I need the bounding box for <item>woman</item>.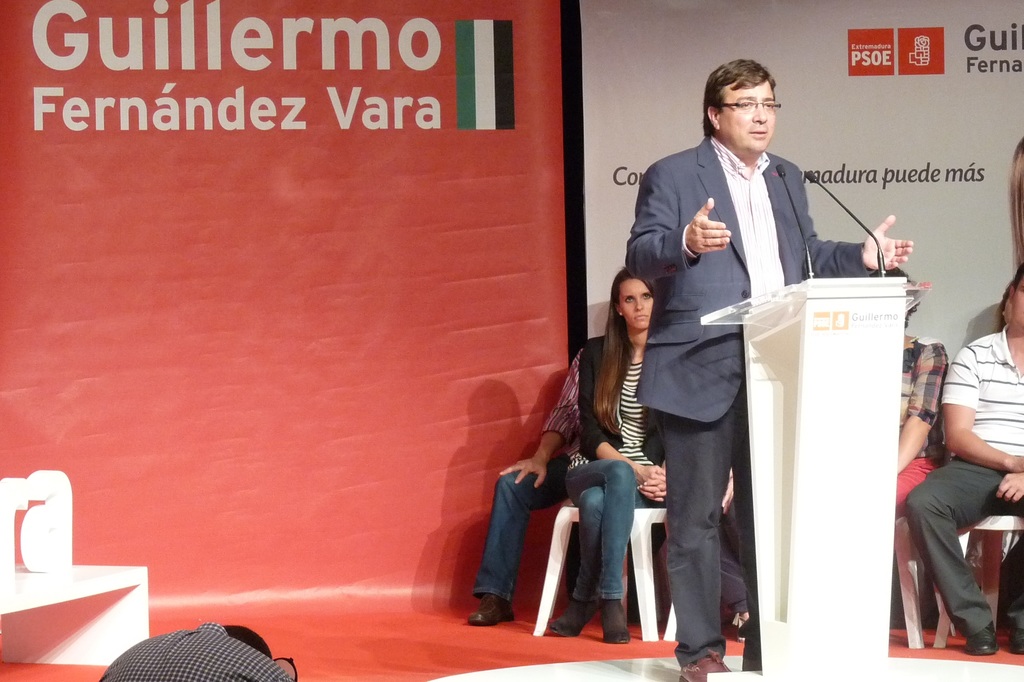
Here it is: 564 268 666 638.
